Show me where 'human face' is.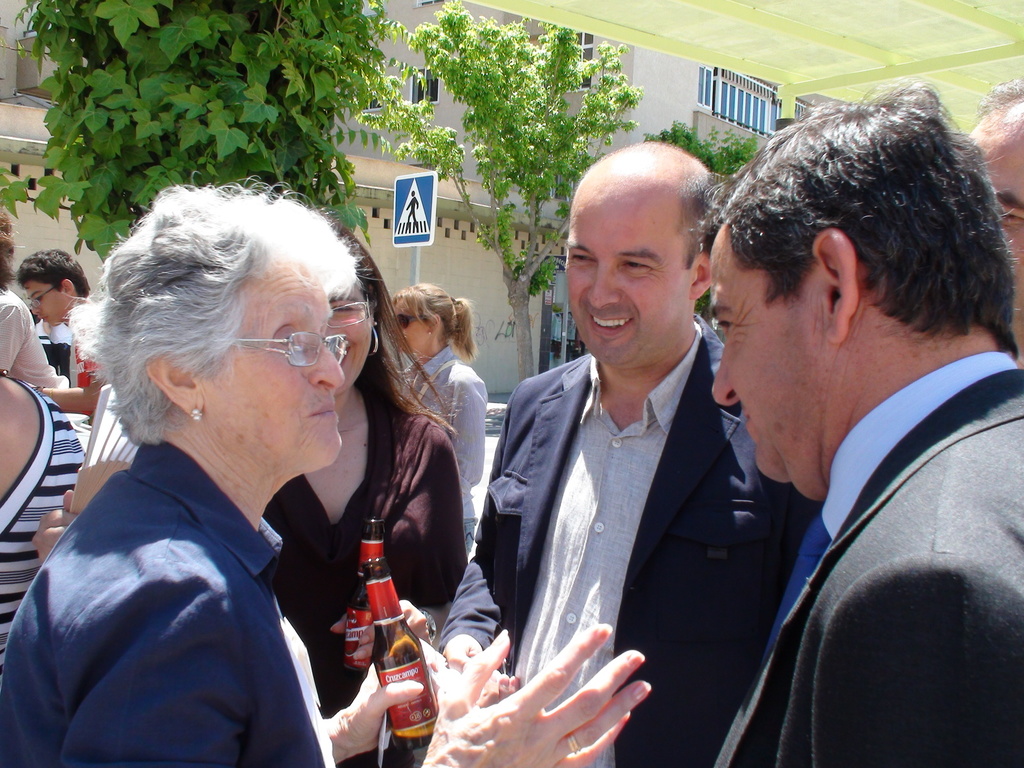
'human face' is at [972, 136, 1023, 347].
